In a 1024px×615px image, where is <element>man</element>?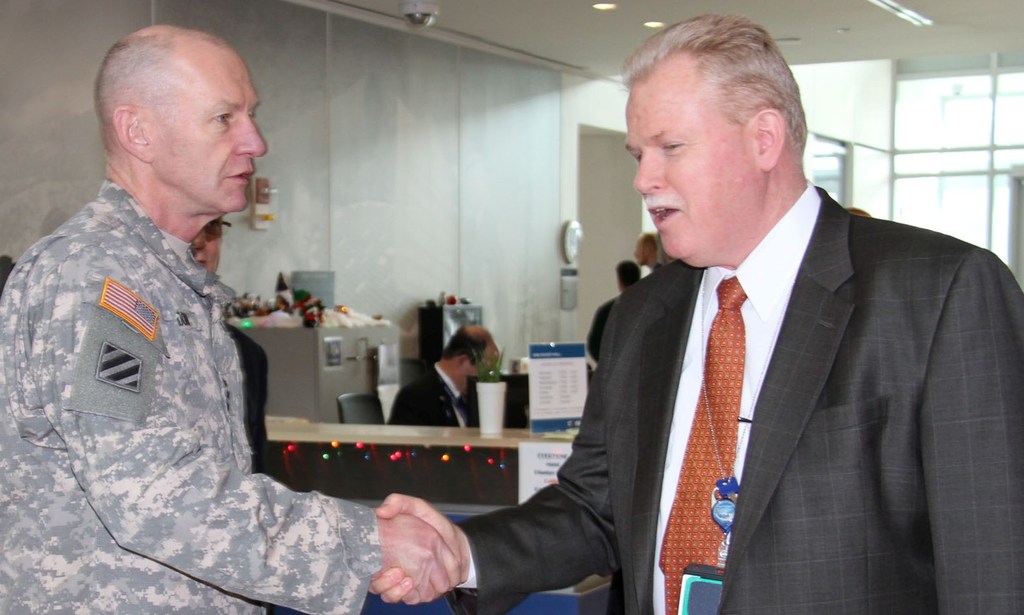
l=187, t=215, r=268, b=473.
